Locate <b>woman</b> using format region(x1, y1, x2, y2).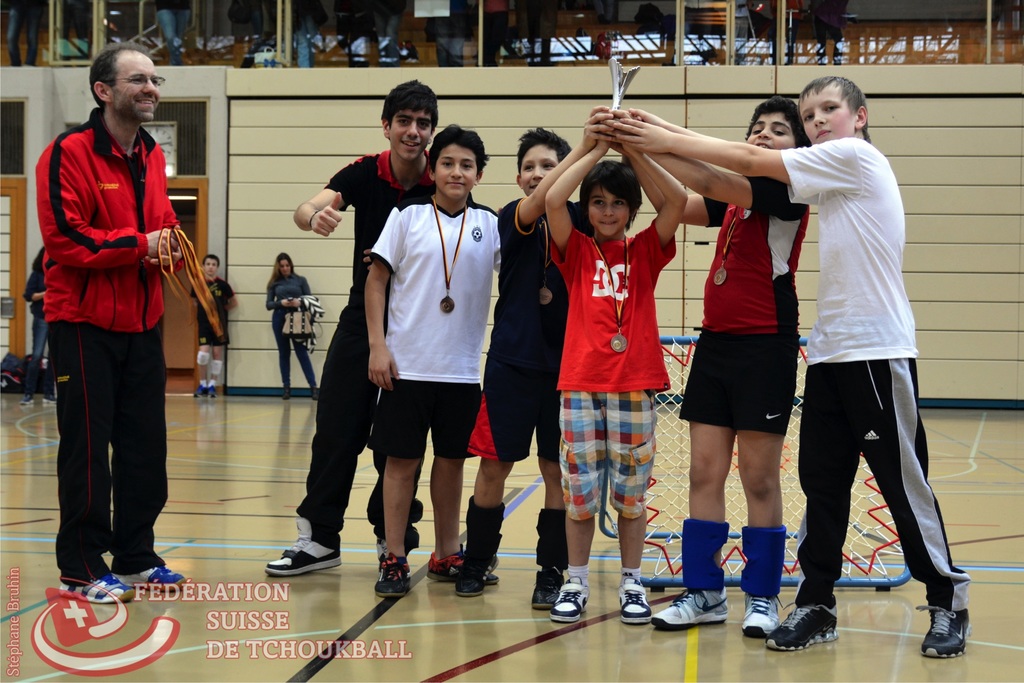
region(264, 251, 319, 400).
